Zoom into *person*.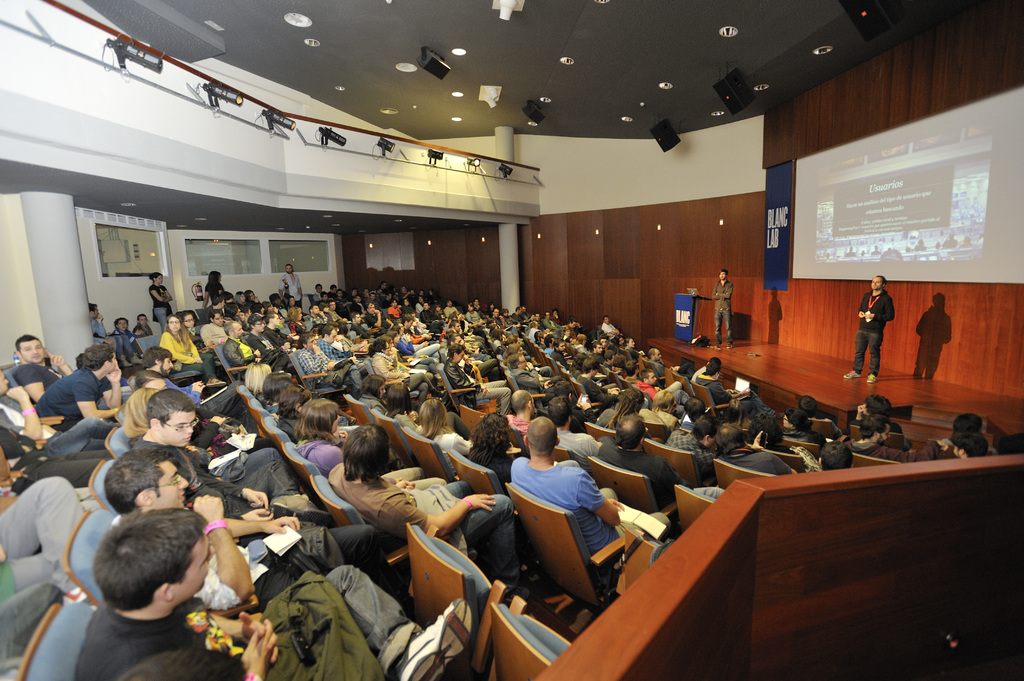
Zoom target: region(847, 417, 908, 461).
